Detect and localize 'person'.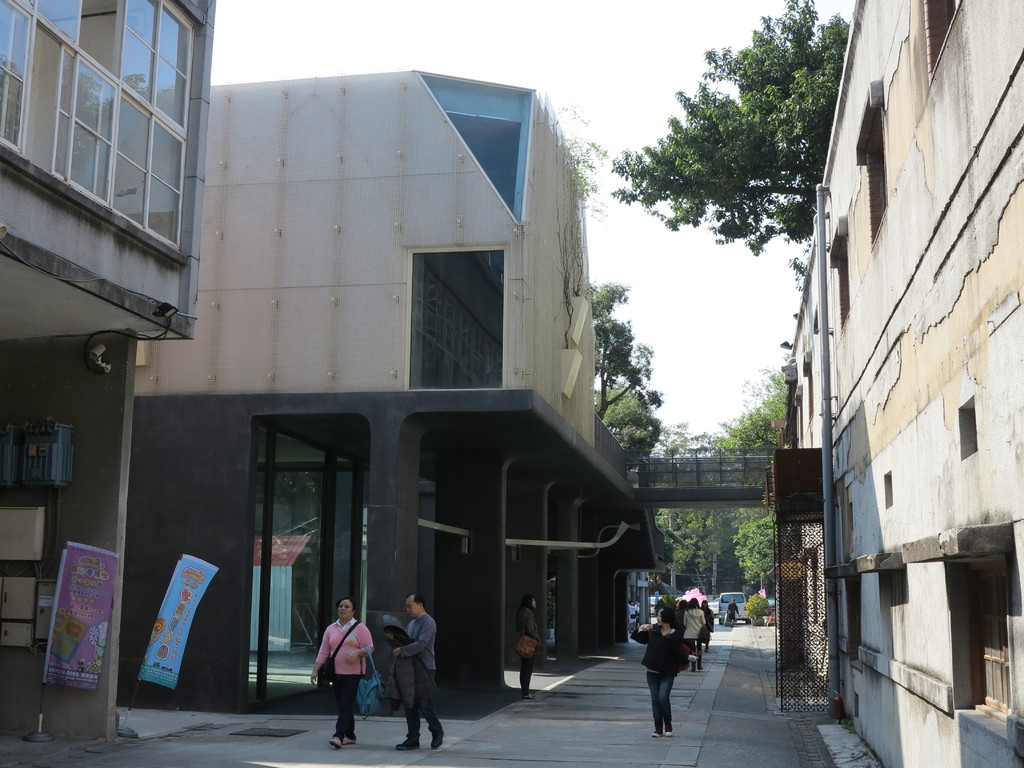
Localized at box(313, 616, 376, 733).
